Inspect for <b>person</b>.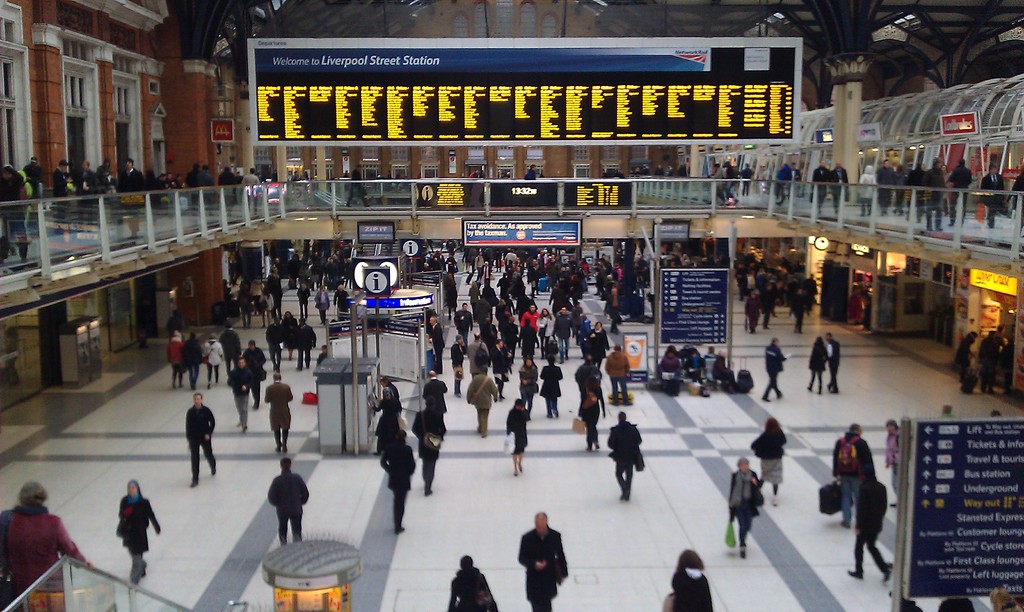
Inspection: (x1=229, y1=354, x2=255, y2=426).
